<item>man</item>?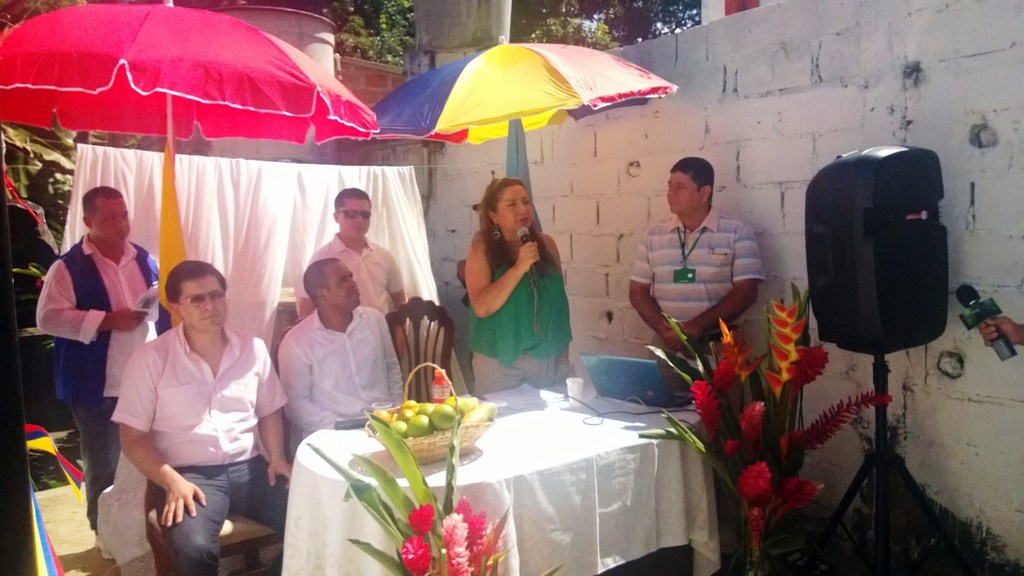
<region>100, 249, 284, 559</region>
